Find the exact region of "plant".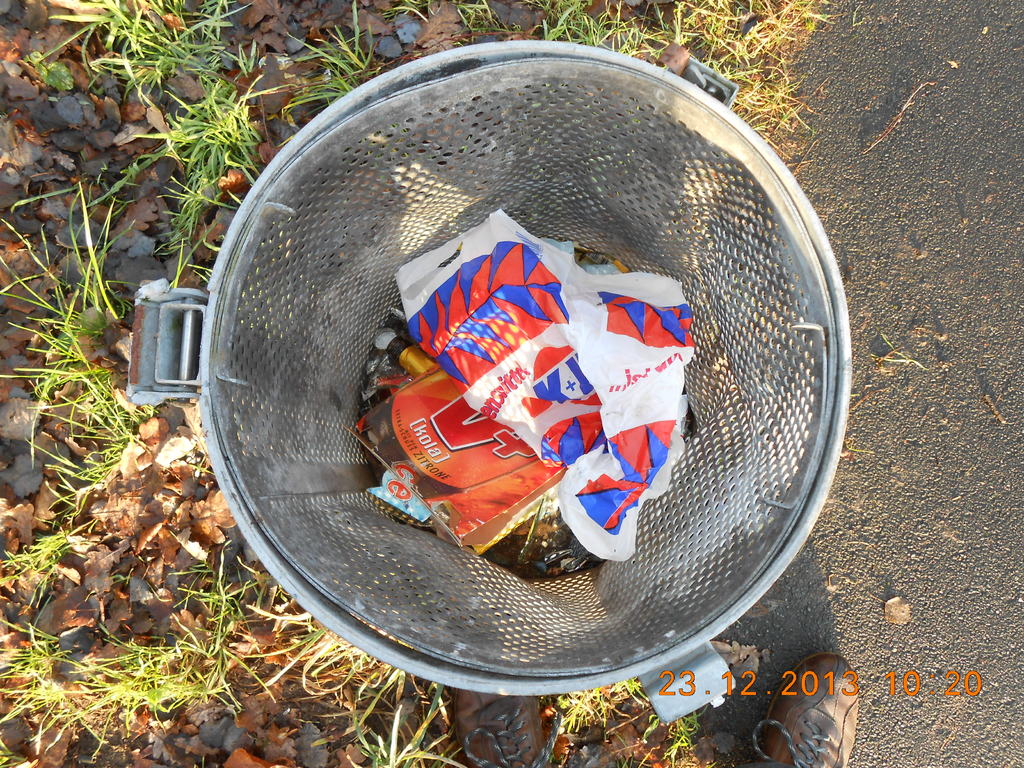
Exact region: [x1=283, y1=0, x2=375, y2=106].
